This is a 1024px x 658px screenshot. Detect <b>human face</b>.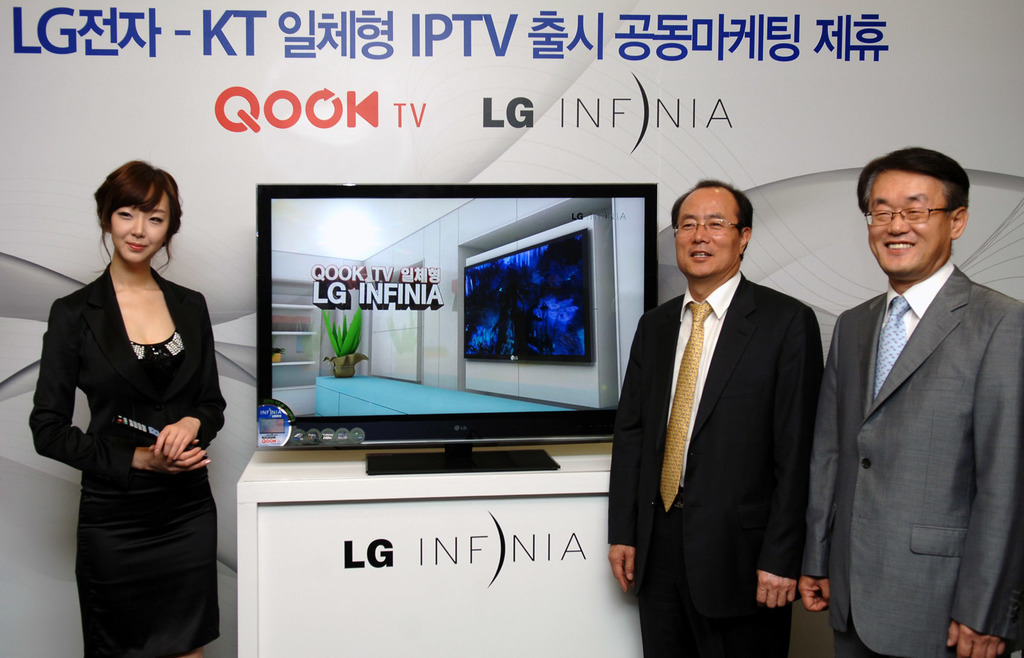
BBox(110, 186, 173, 264).
